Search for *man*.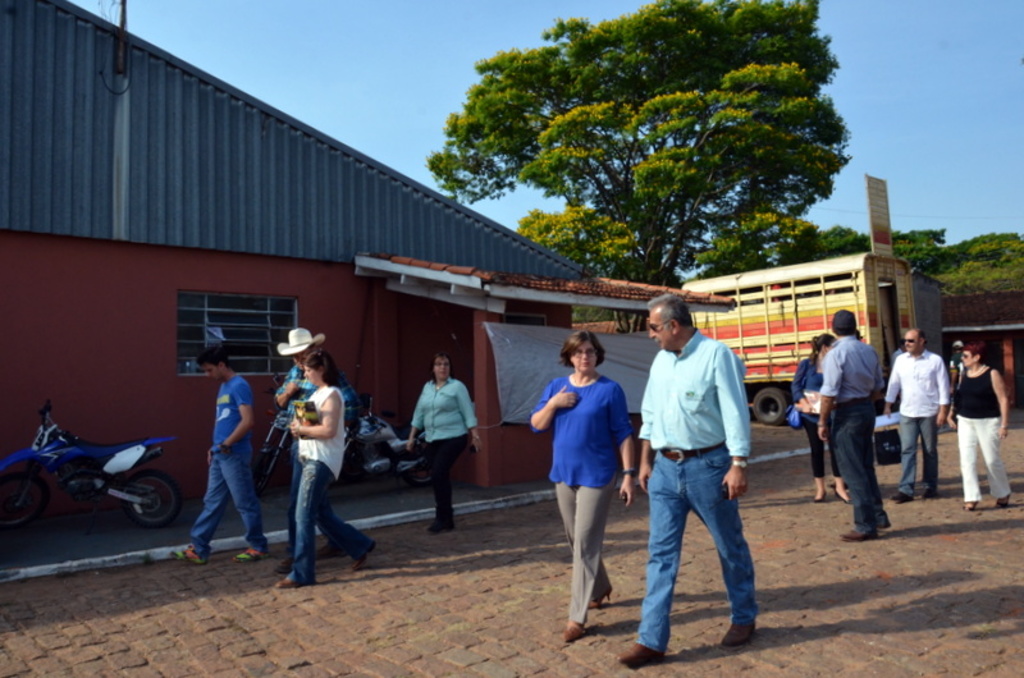
Found at select_region(882, 324, 951, 516).
